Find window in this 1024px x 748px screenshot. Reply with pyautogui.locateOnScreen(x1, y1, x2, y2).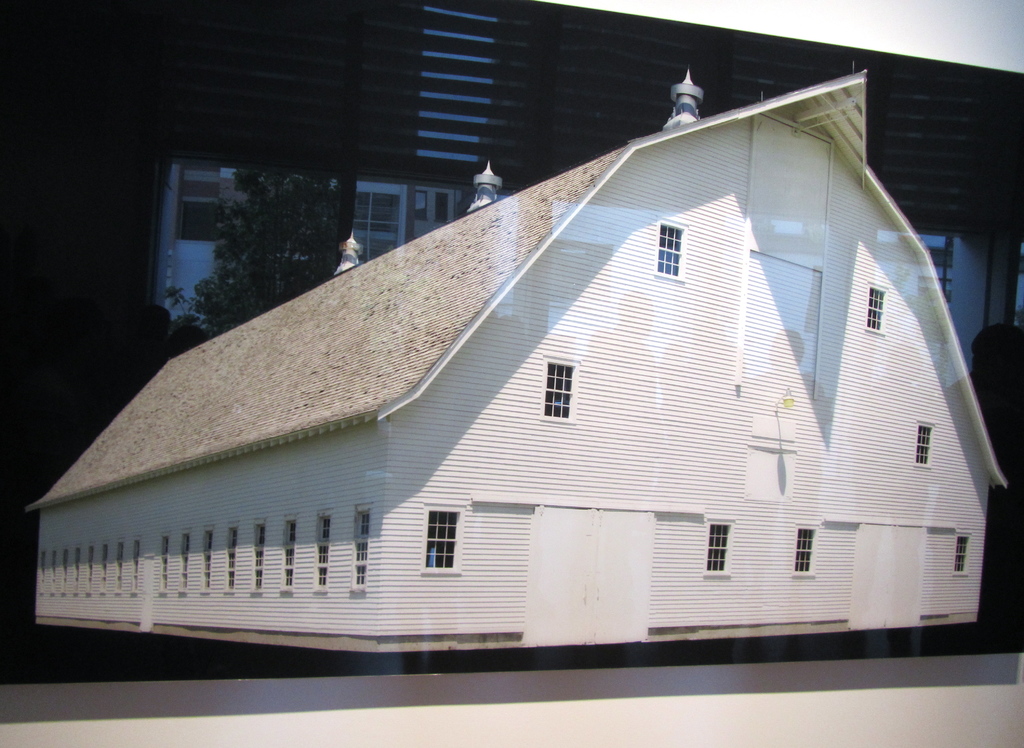
pyautogui.locateOnScreen(107, 538, 125, 602).
